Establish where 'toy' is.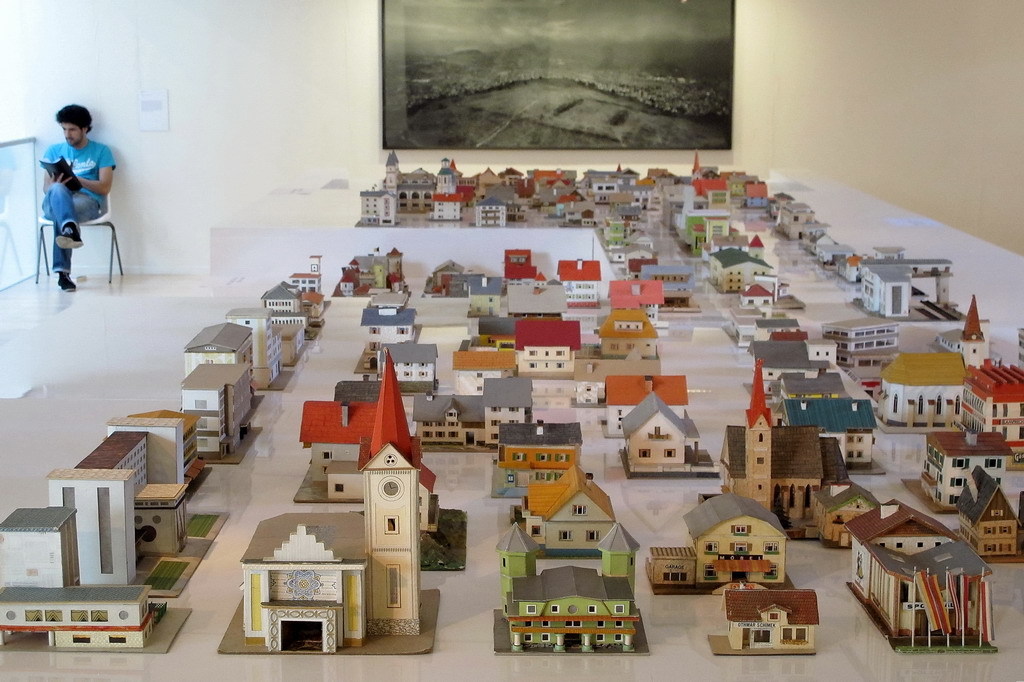
Established at box(752, 338, 821, 385).
